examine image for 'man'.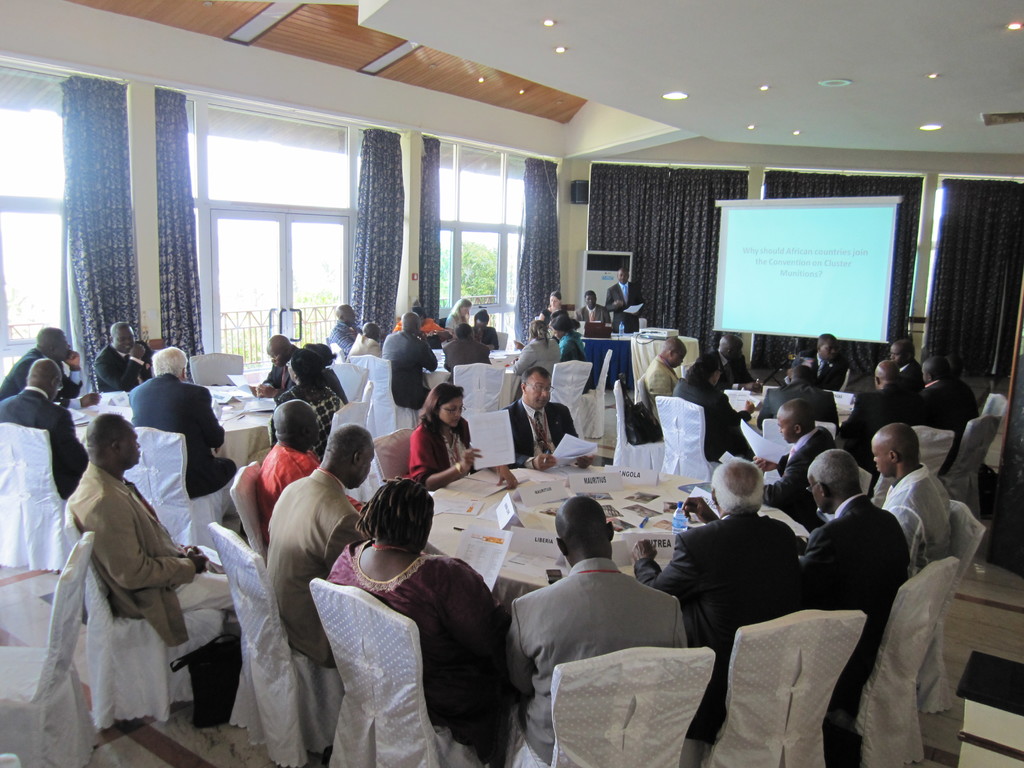
Examination result: bbox(66, 405, 238, 611).
